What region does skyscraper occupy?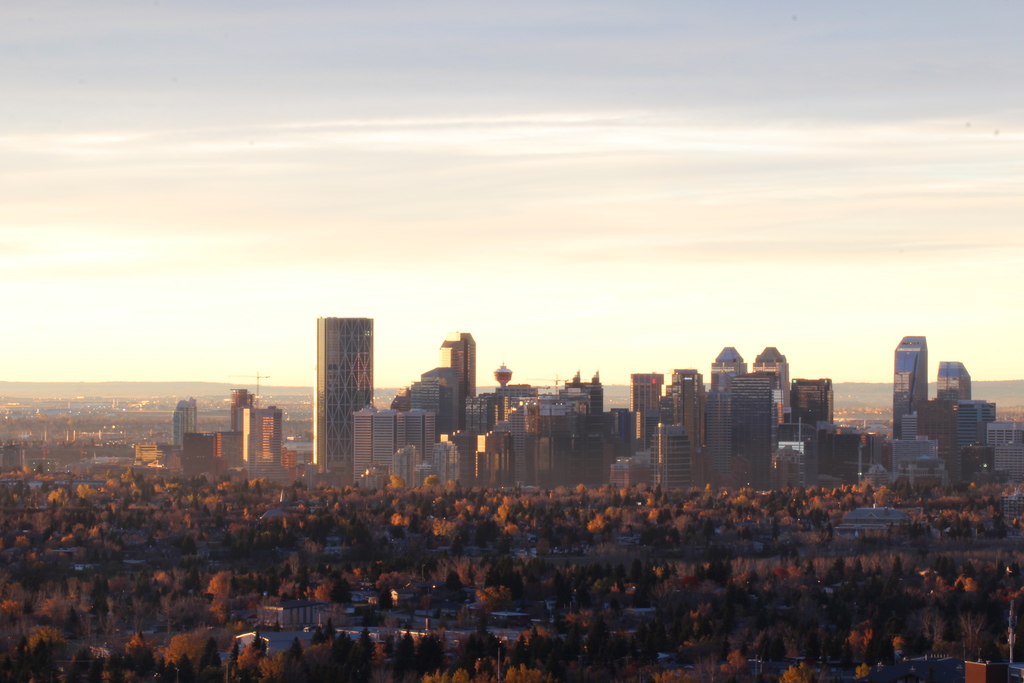
488/381/541/483.
